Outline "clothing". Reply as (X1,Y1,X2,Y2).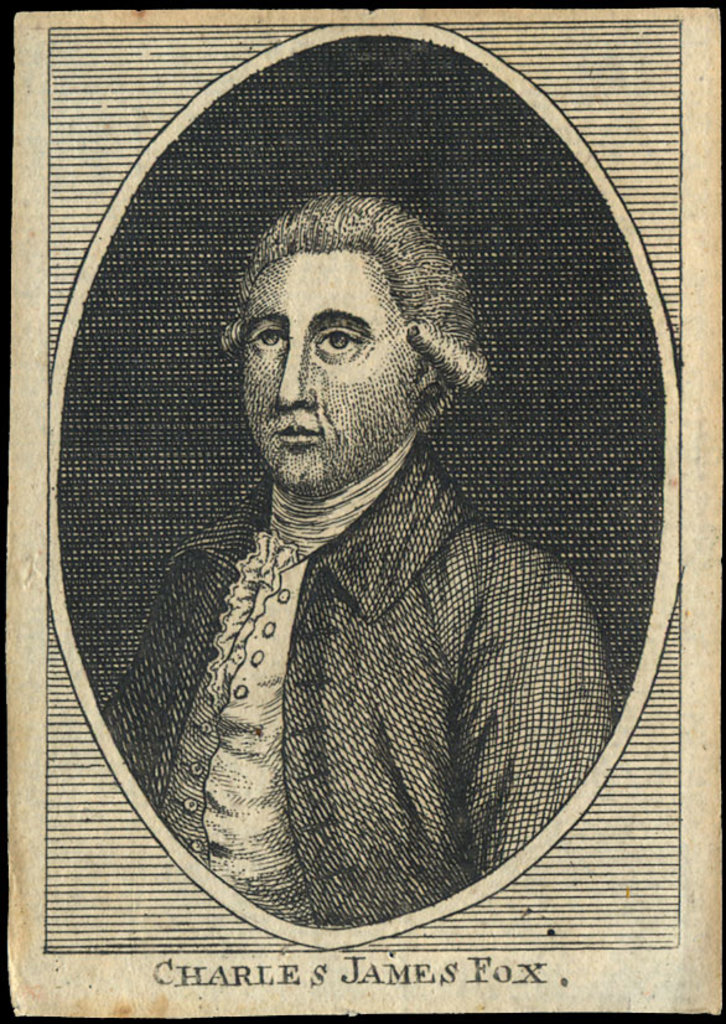
(94,264,633,937).
